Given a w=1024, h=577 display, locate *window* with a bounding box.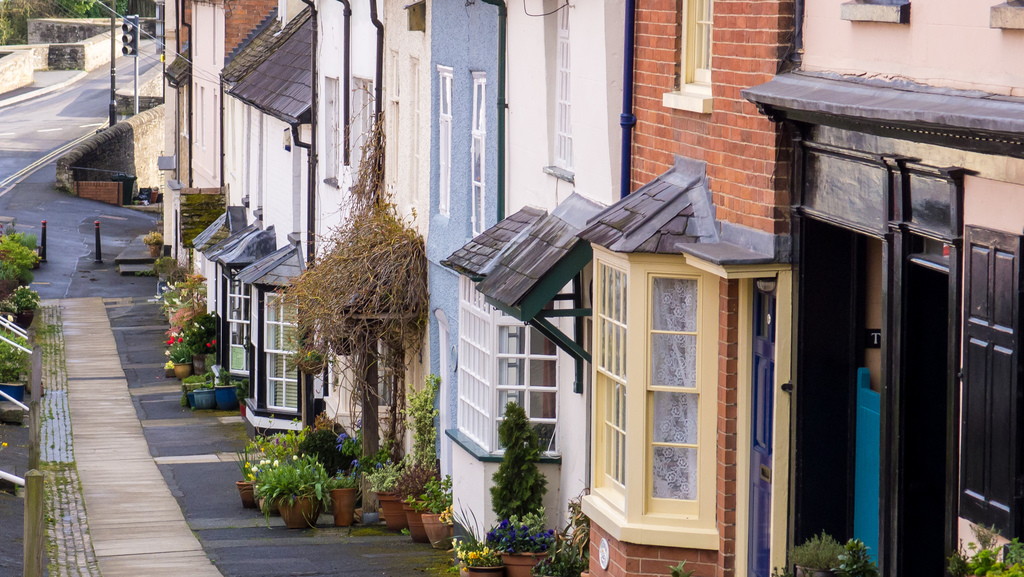
Located: detection(646, 269, 702, 499).
